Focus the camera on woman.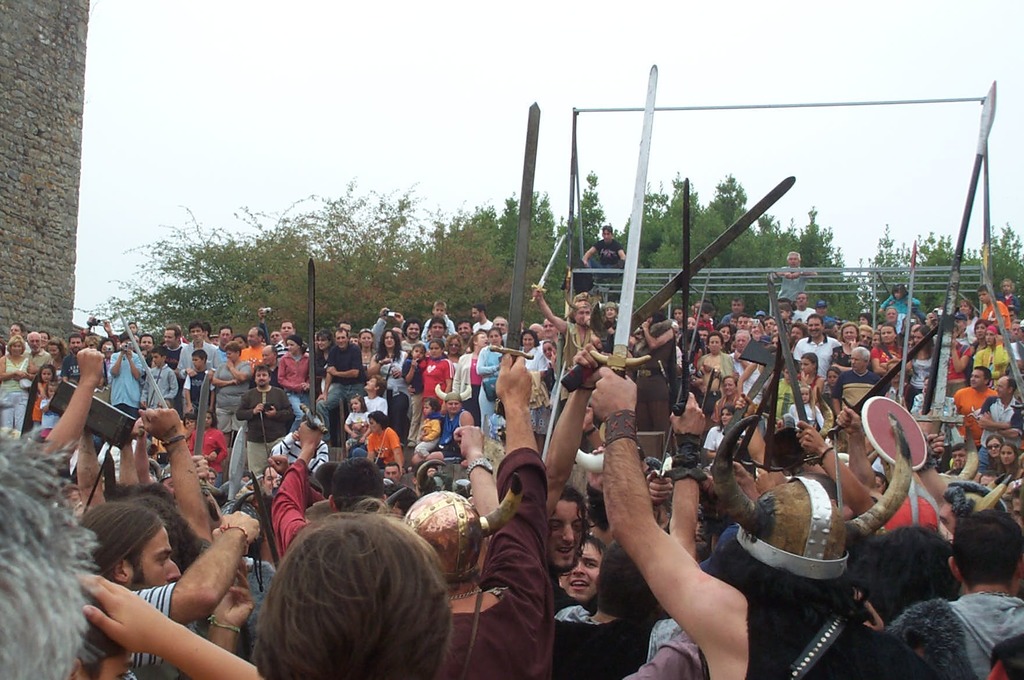
Focus region: bbox=[908, 375, 956, 462].
